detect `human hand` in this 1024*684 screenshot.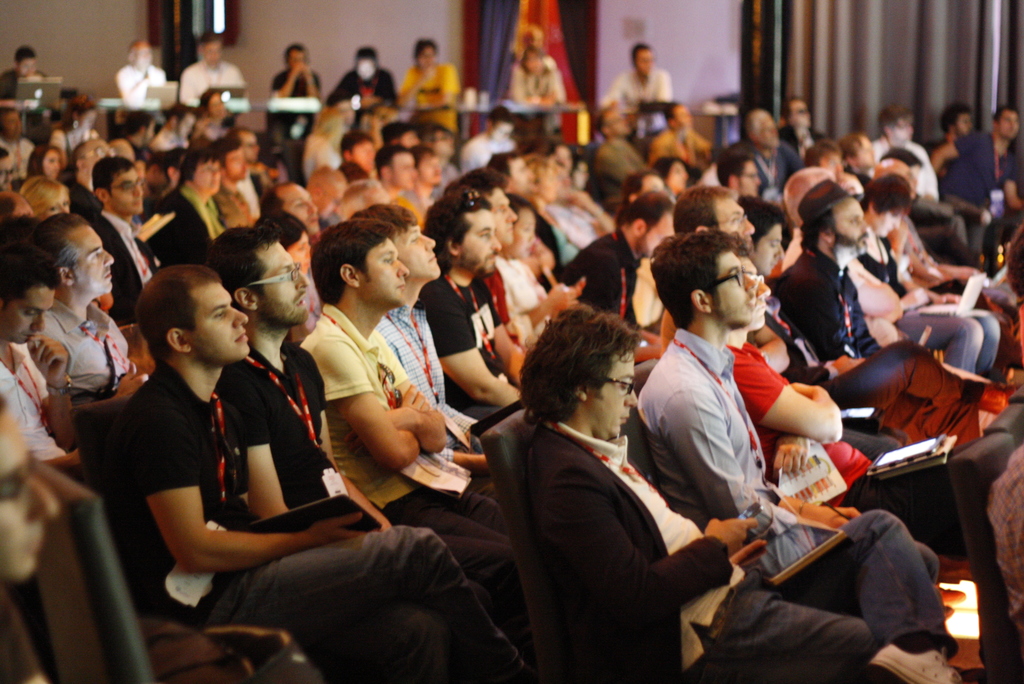
Detection: 771,436,810,481.
